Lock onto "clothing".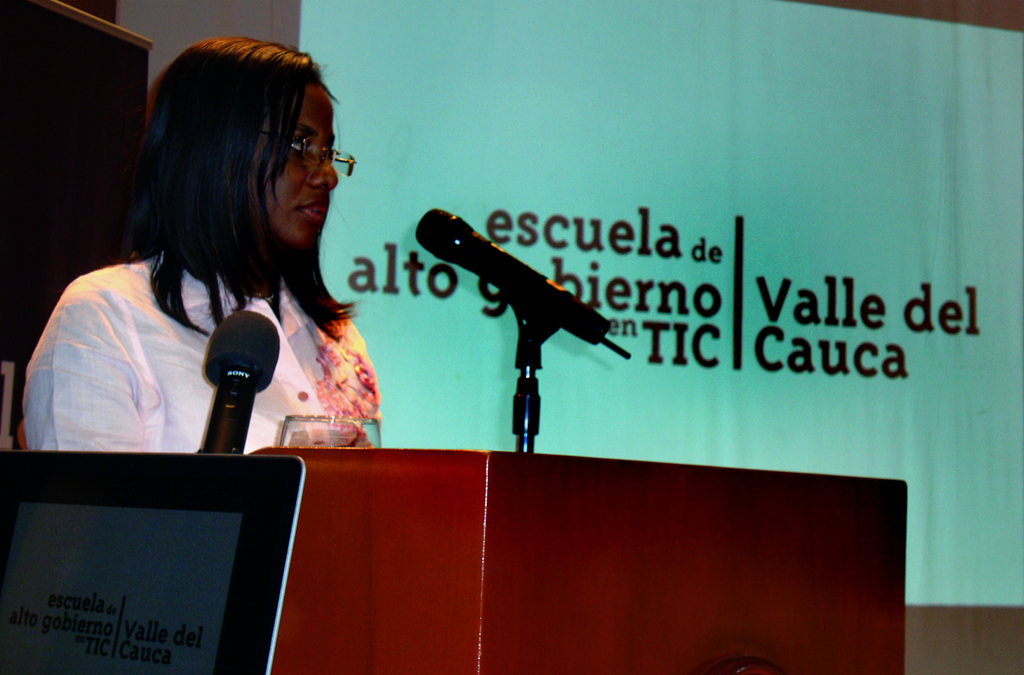
Locked: crop(256, 81, 343, 248).
